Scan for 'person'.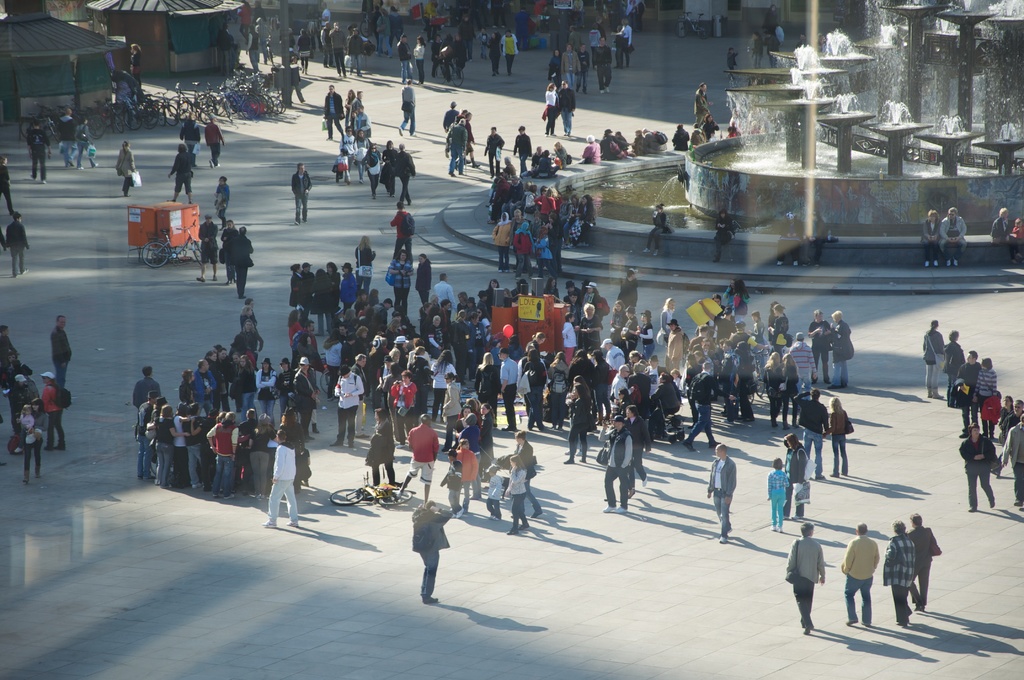
Scan result: select_region(785, 332, 818, 397).
